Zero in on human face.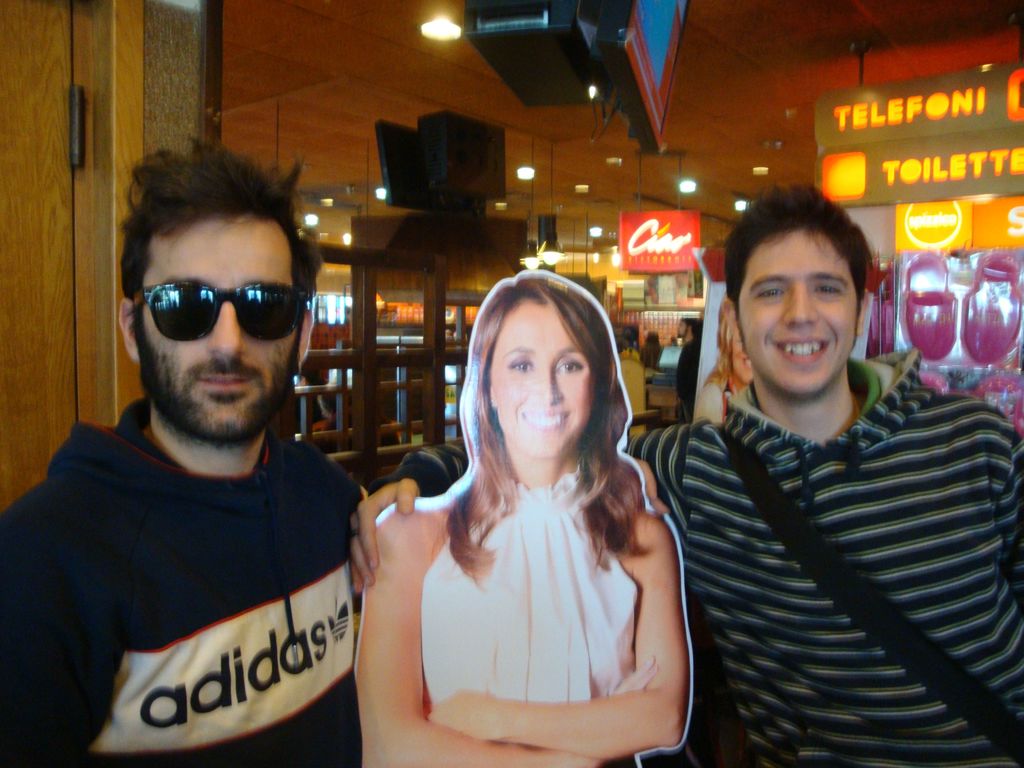
Zeroed in: region(131, 216, 299, 442).
